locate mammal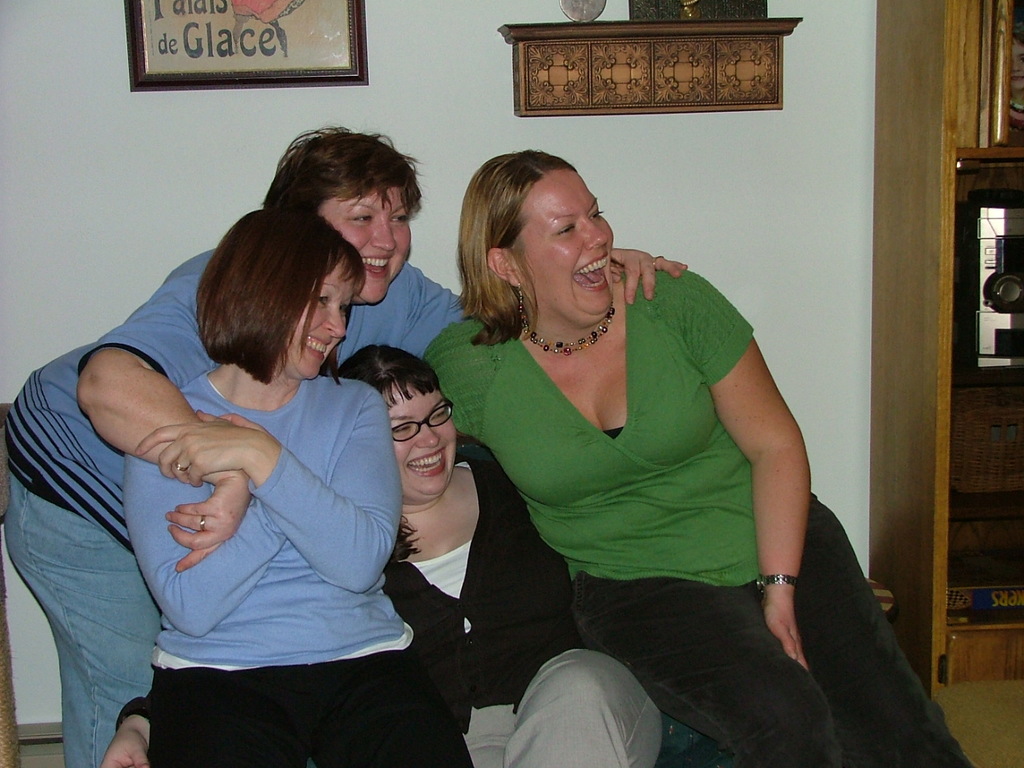
(x1=4, y1=118, x2=692, y2=767)
